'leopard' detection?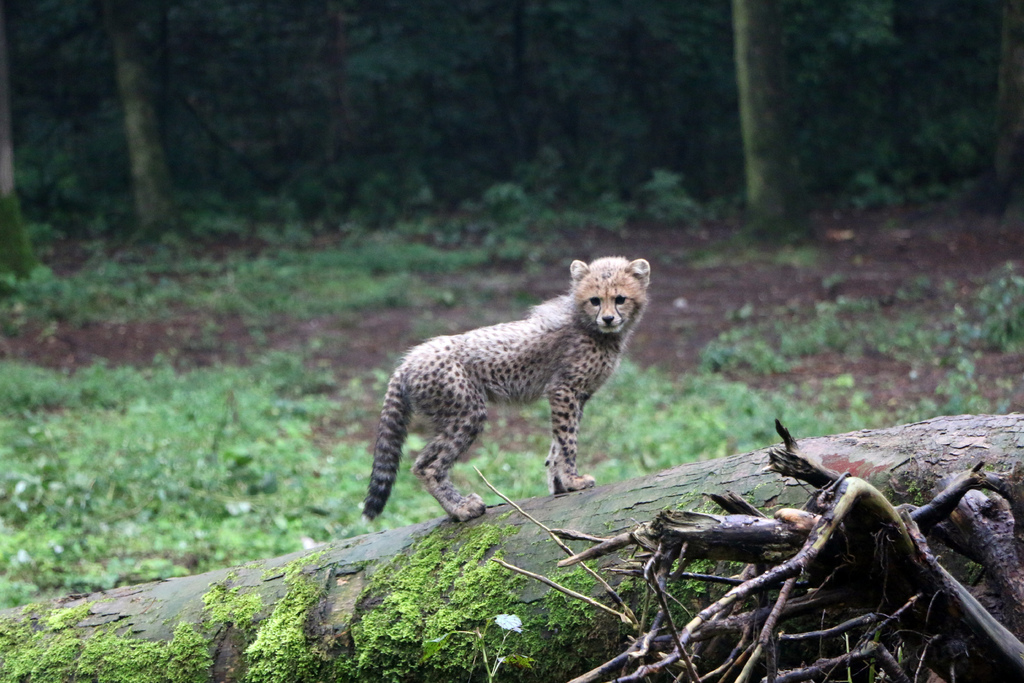
<box>358,258,659,515</box>
